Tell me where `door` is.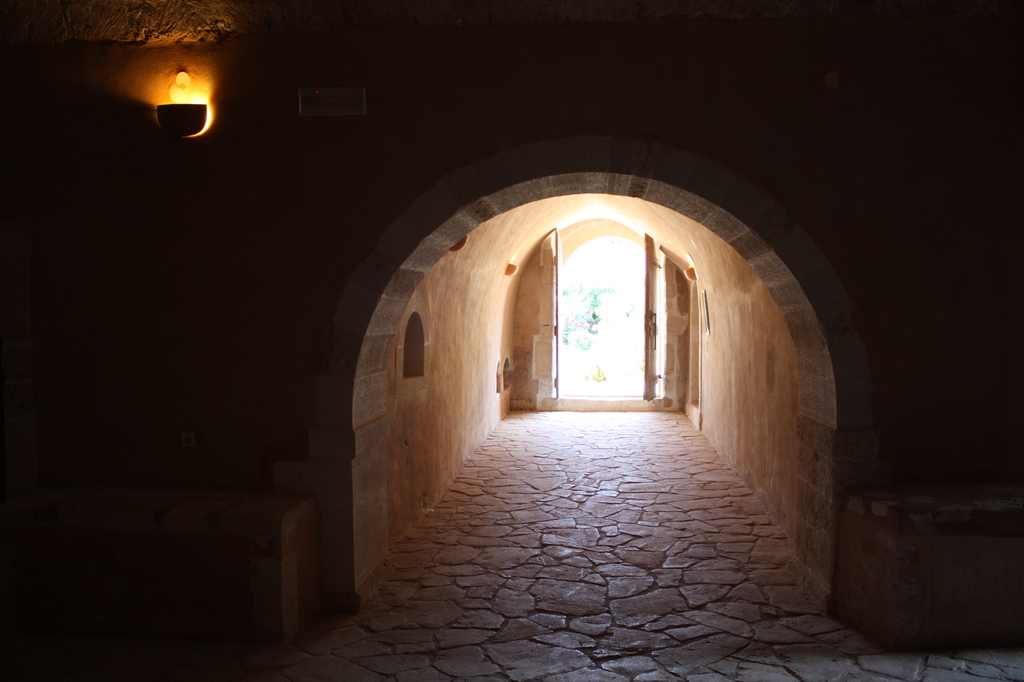
`door` is at [530, 226, 682, 398].
